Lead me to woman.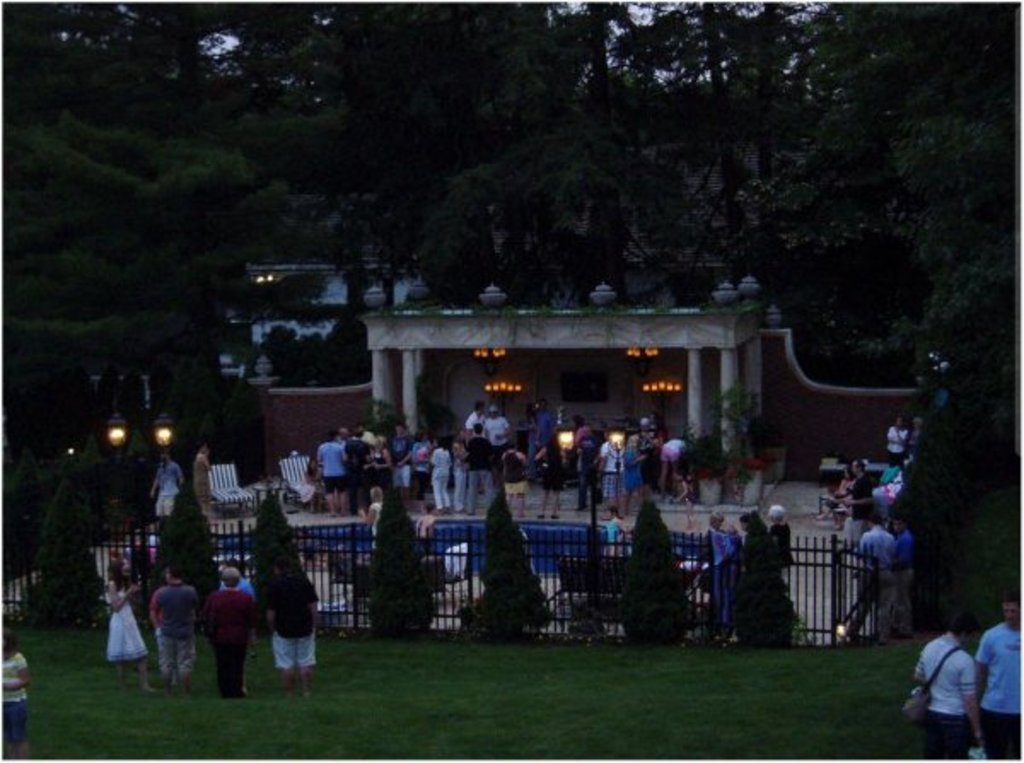
Lead to detection(608, 507, 638, 558).
